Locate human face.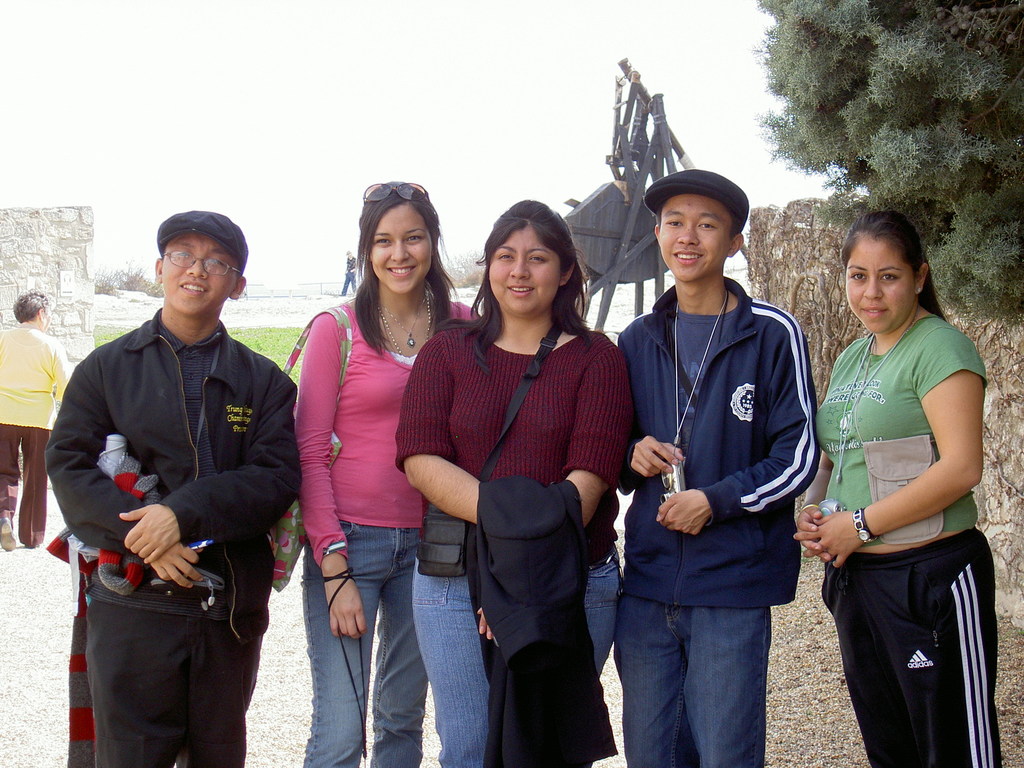
Bounding box: rect(371, 204, 435, 295).
